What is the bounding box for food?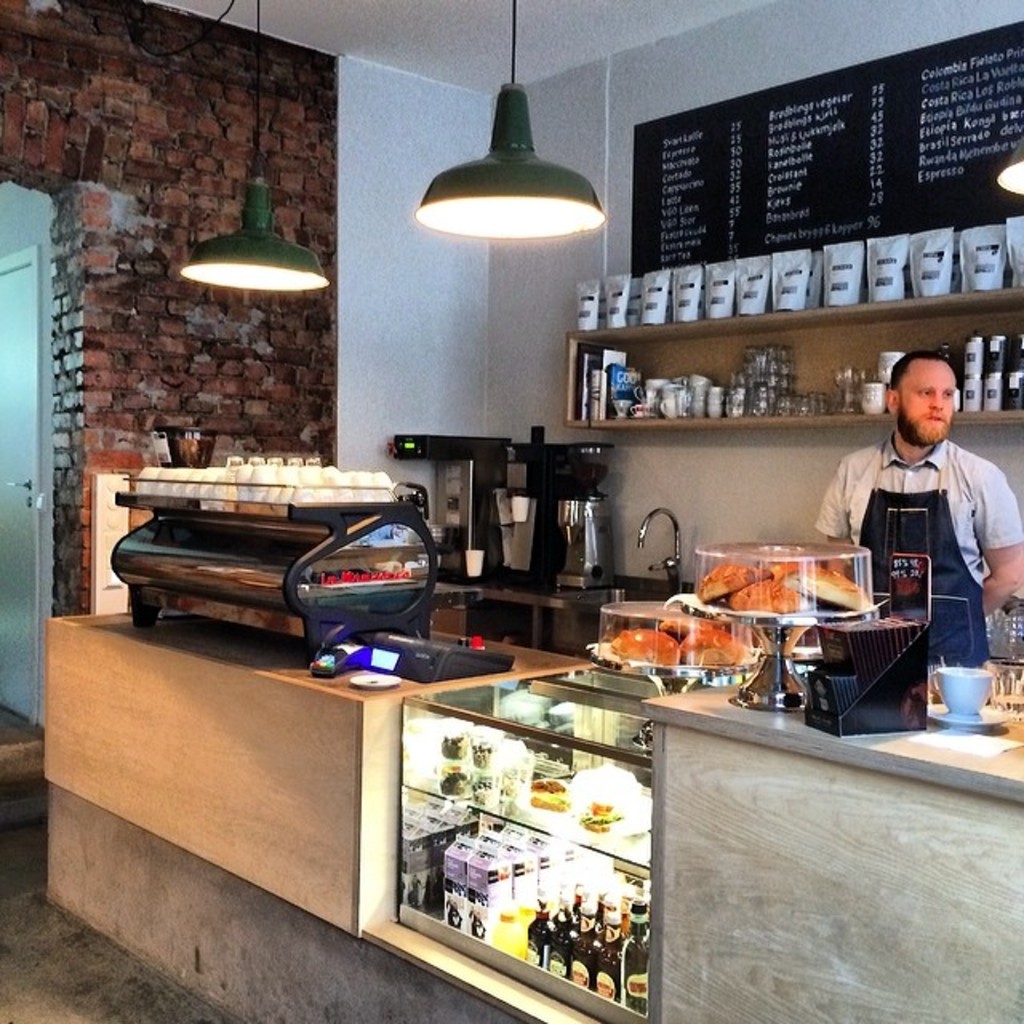
715/542/867/634.
